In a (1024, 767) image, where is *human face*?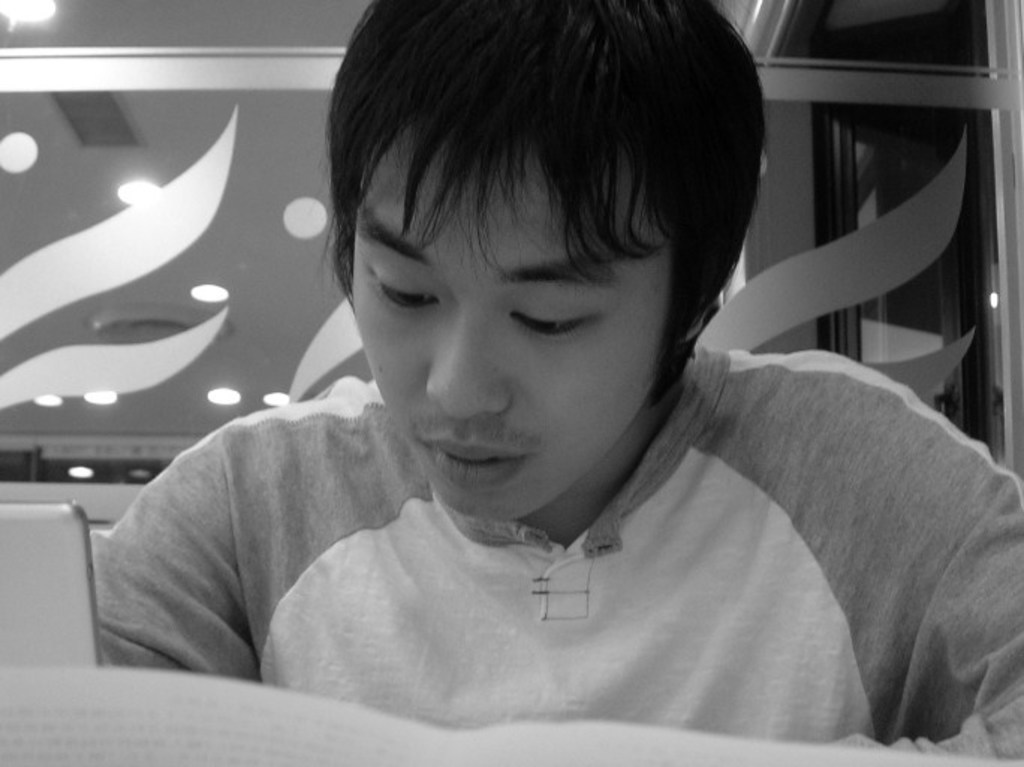
{"left": 343, "top": 127, "right": 678, "bottom": 514}.
